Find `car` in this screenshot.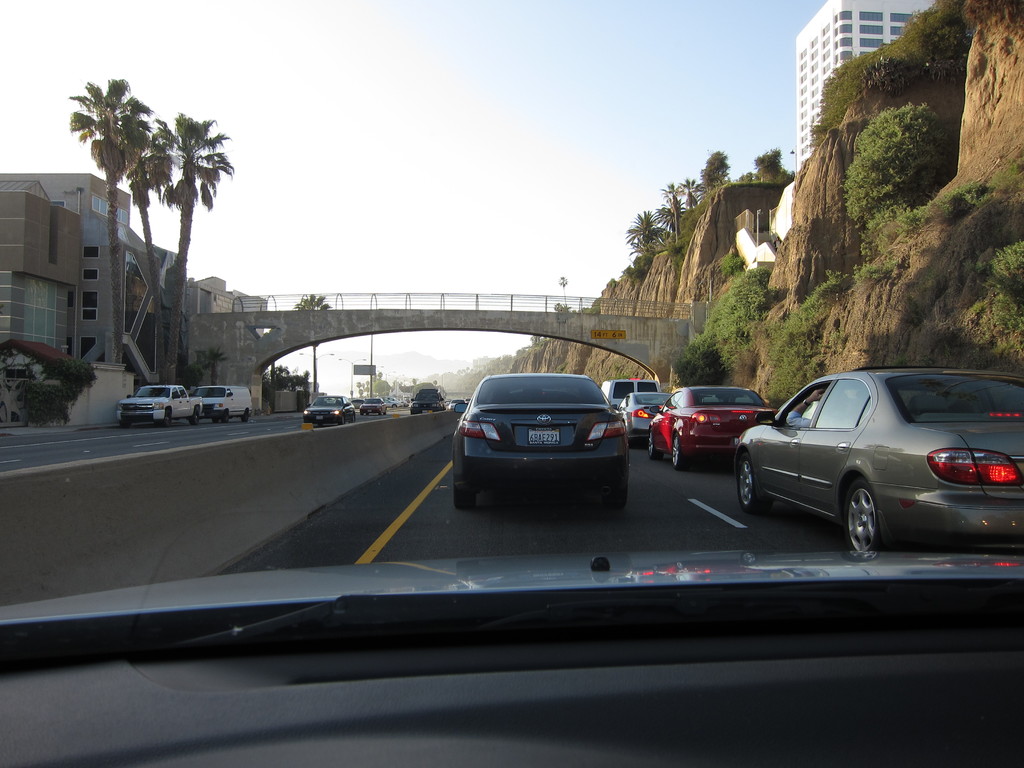
The bounding box for `car` is box=[735, 365, 1023, 555].
